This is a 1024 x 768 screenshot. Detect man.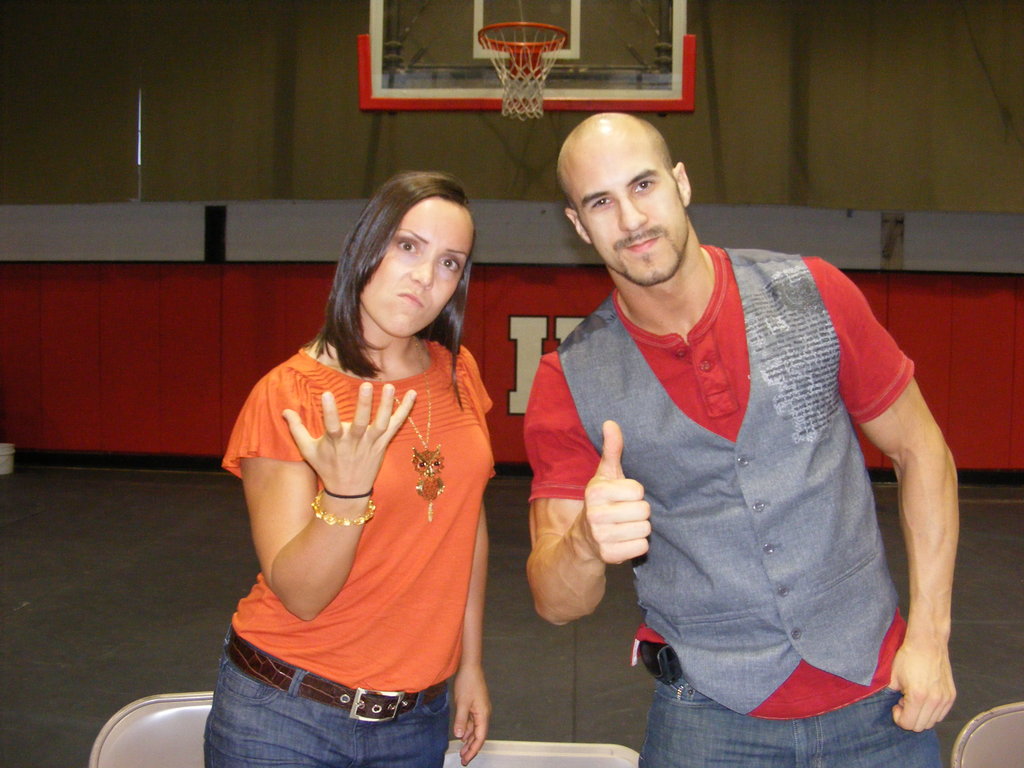
x1=497, y1=111, x2=979, y2=746.
